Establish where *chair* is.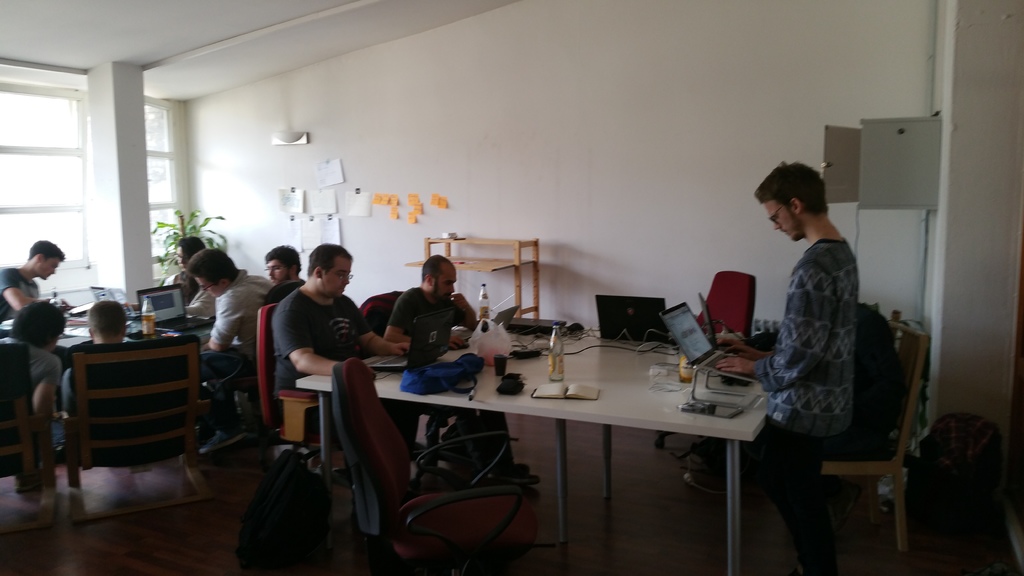
Established at detection(253, 298, 330, 456).
